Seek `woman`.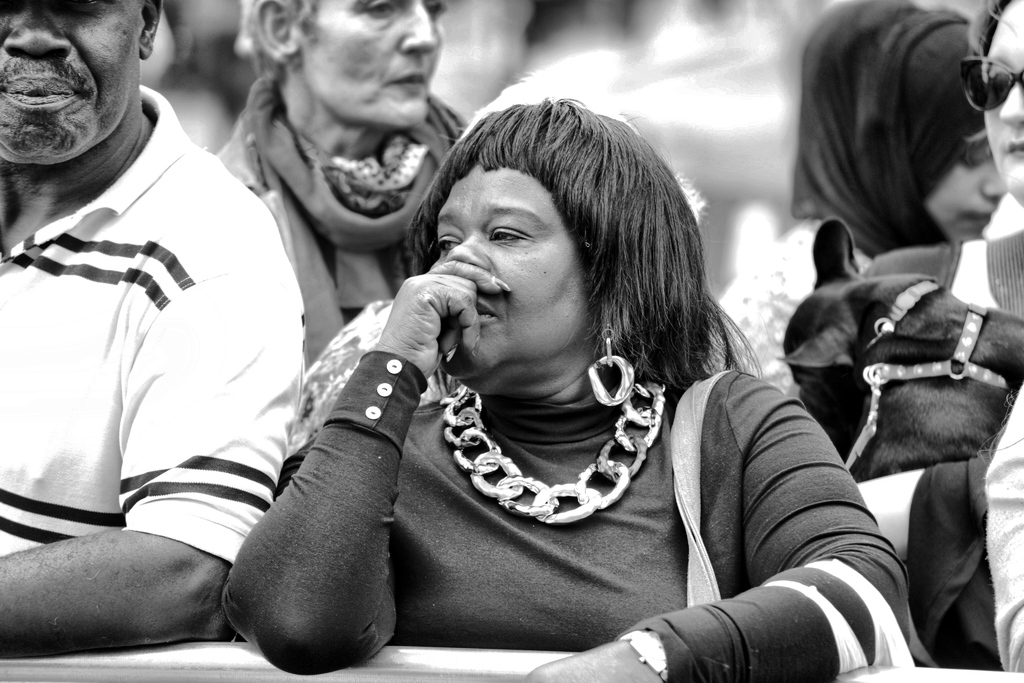
locate(786, 0, 1023, 673).
